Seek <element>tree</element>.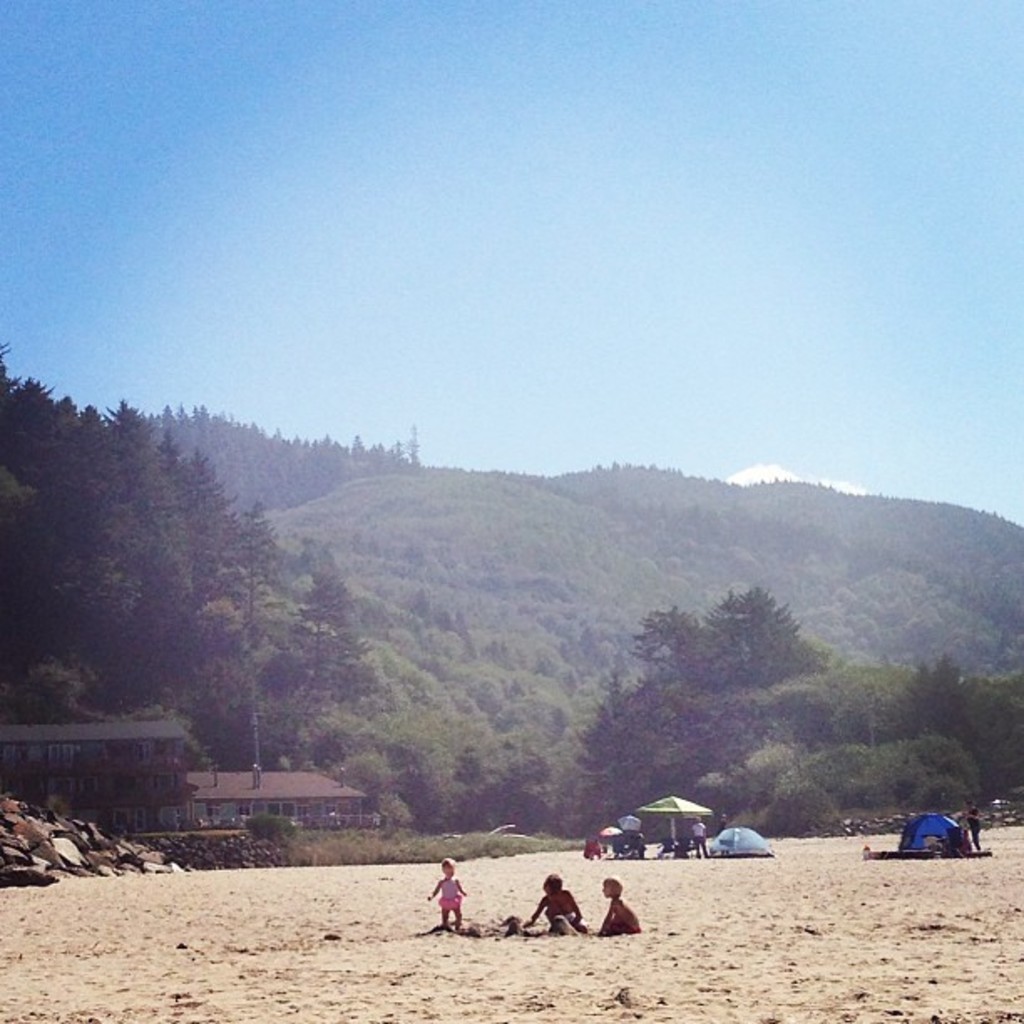
306/728/341/770.
